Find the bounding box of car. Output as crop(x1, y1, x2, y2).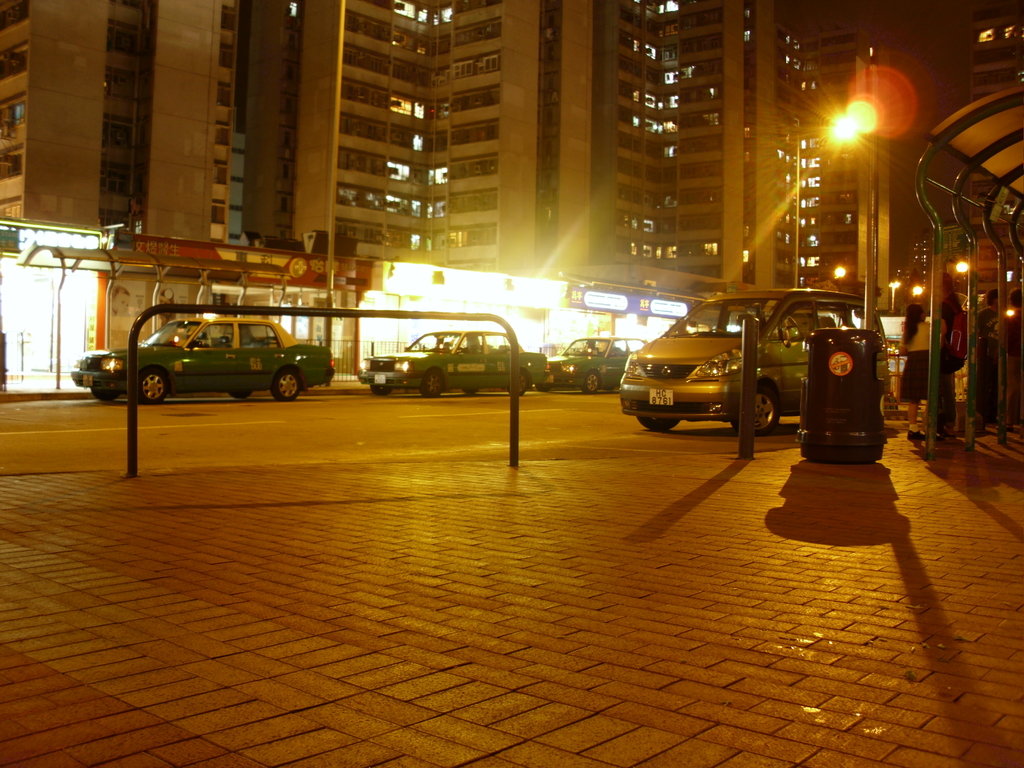
crop(548, 336, 647, 396).
